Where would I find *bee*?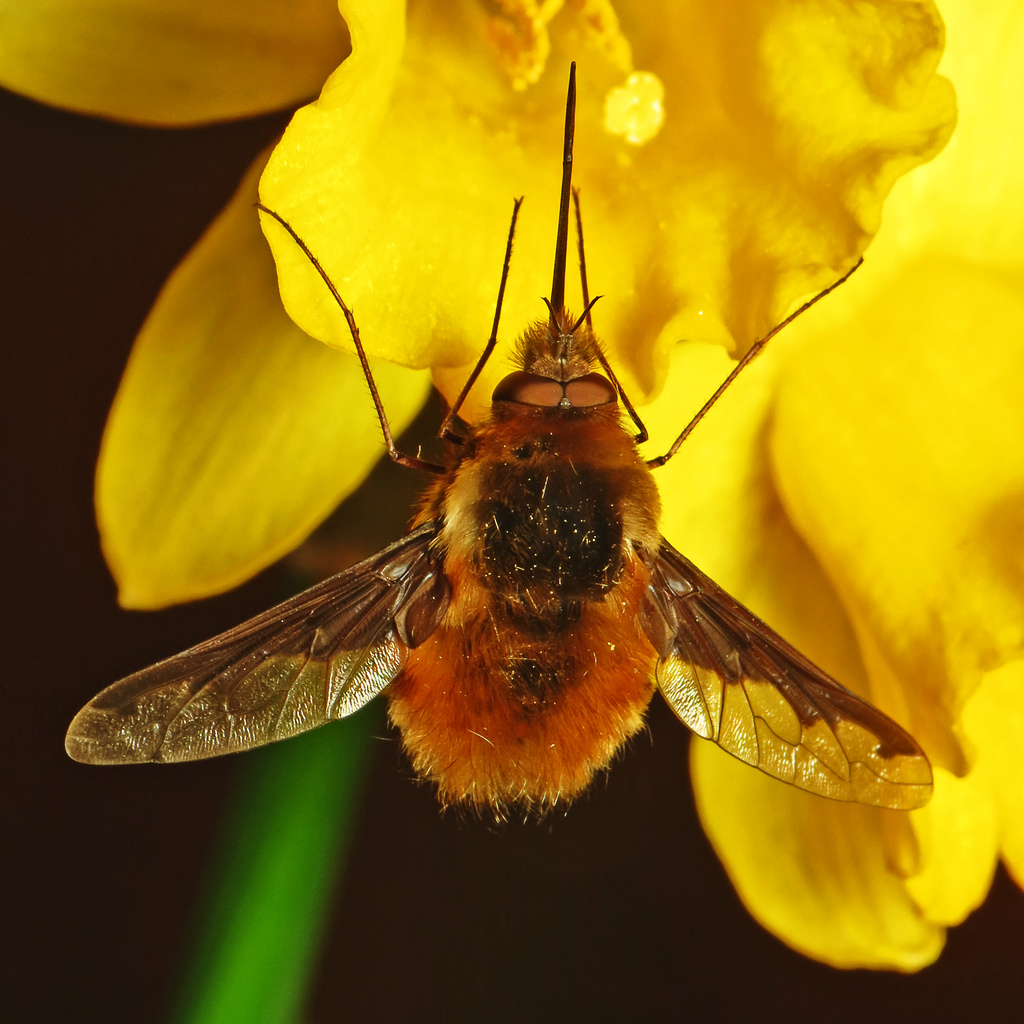
At region(79, 198, 972, 868).
